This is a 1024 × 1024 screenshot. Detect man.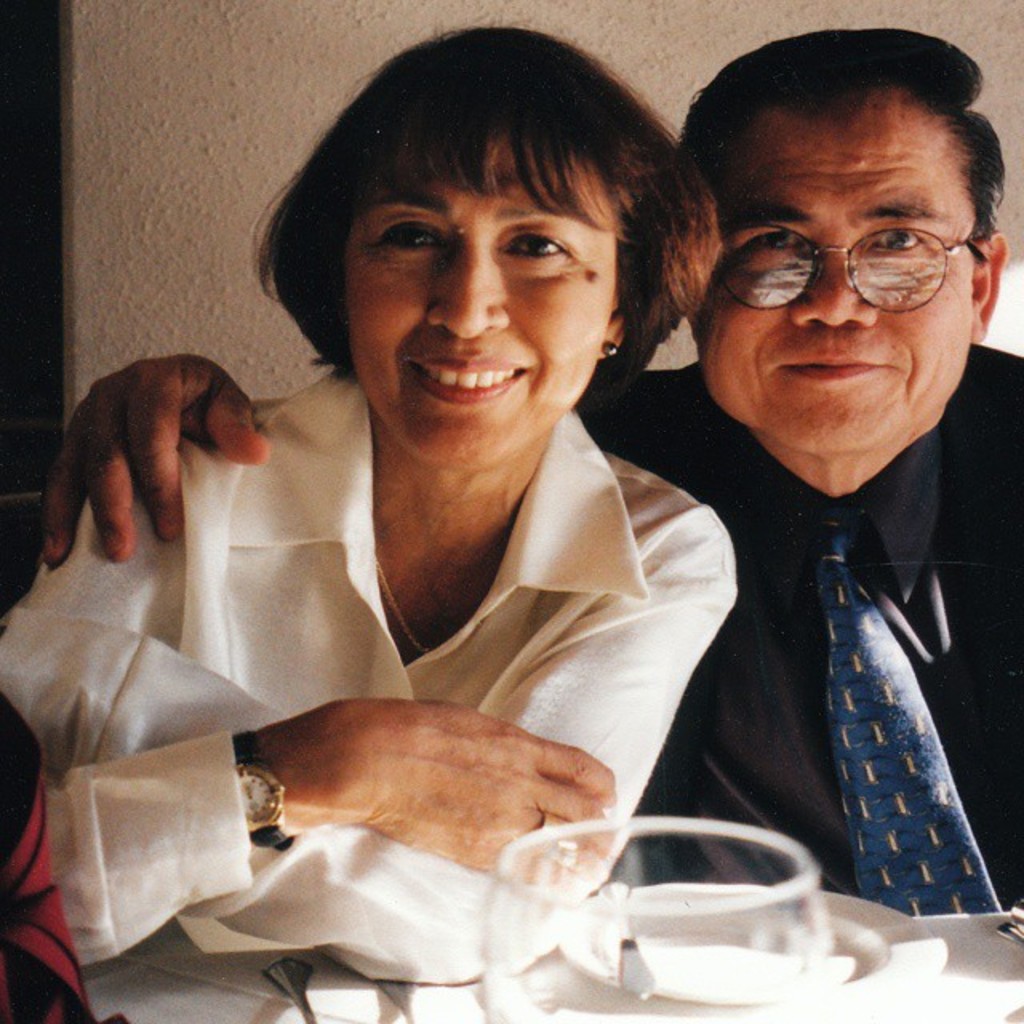
{"left": 42, "top": 22, "right": 1022, "bottom": 925}.
